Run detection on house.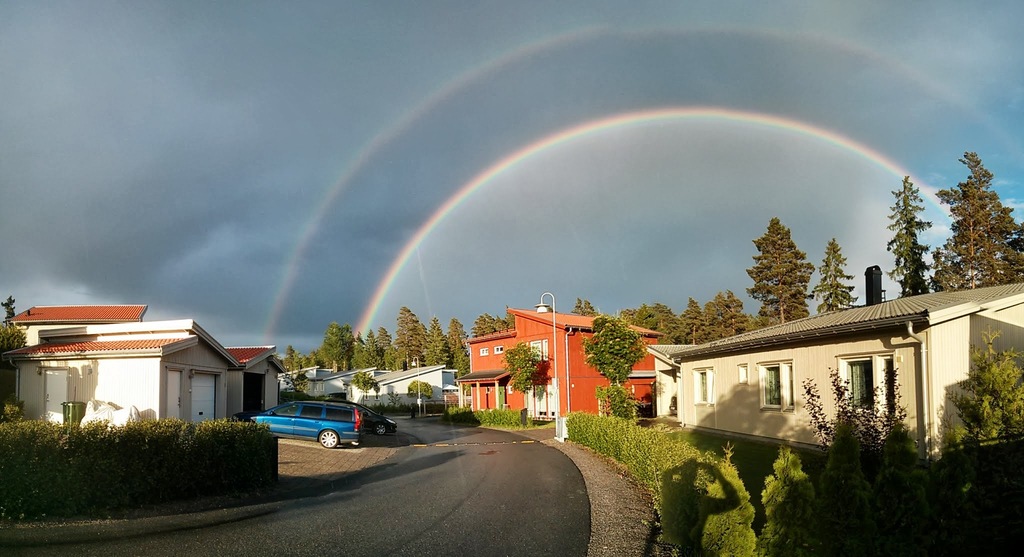
Result: 296/367/384/398.
